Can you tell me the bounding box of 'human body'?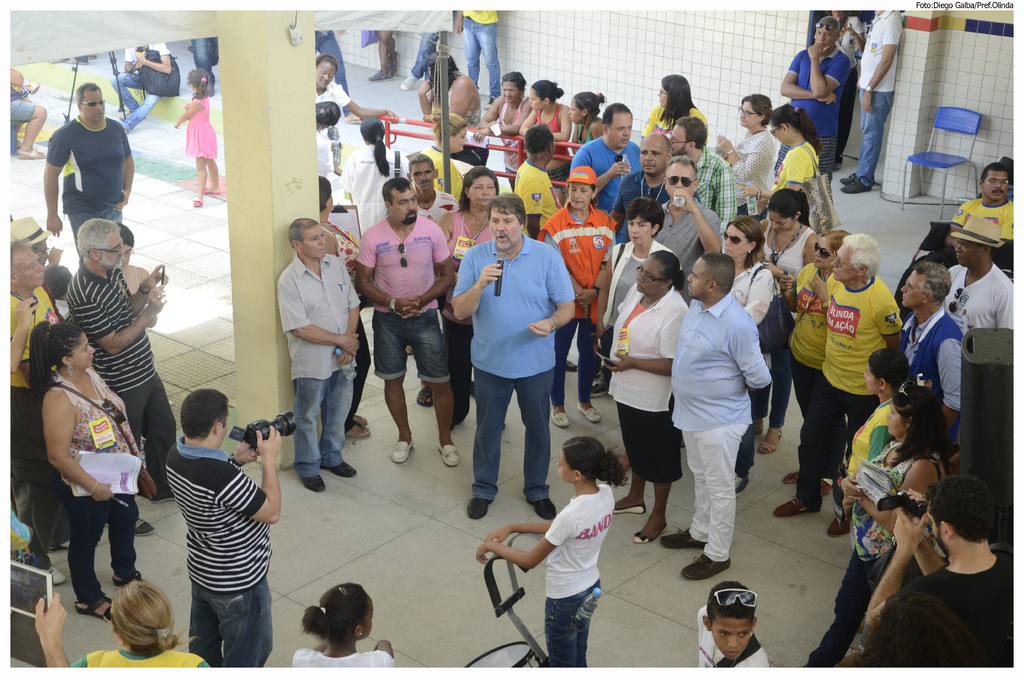
l=161, t=426, r=286, b=671.
